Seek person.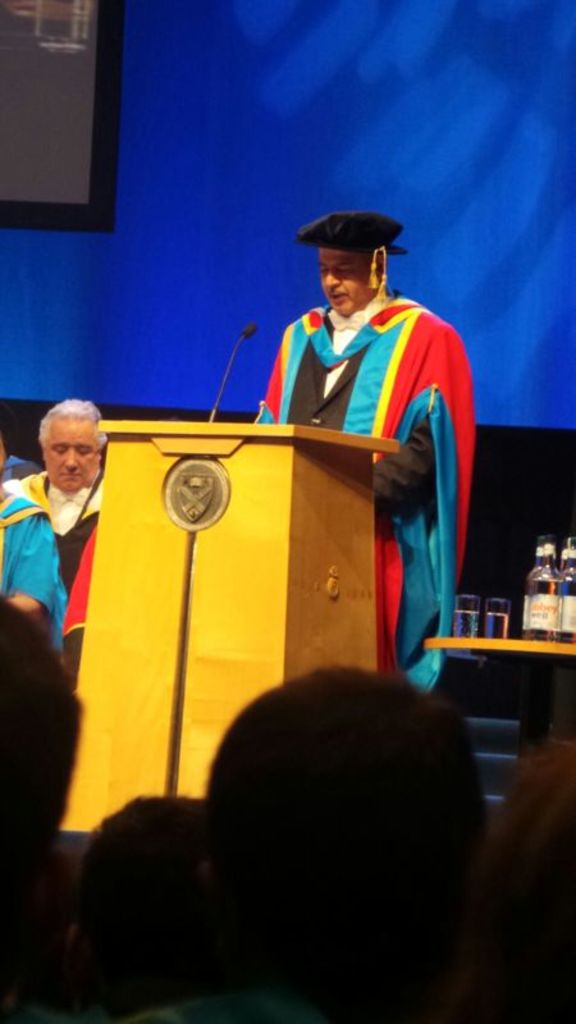
0:433:64:654.
